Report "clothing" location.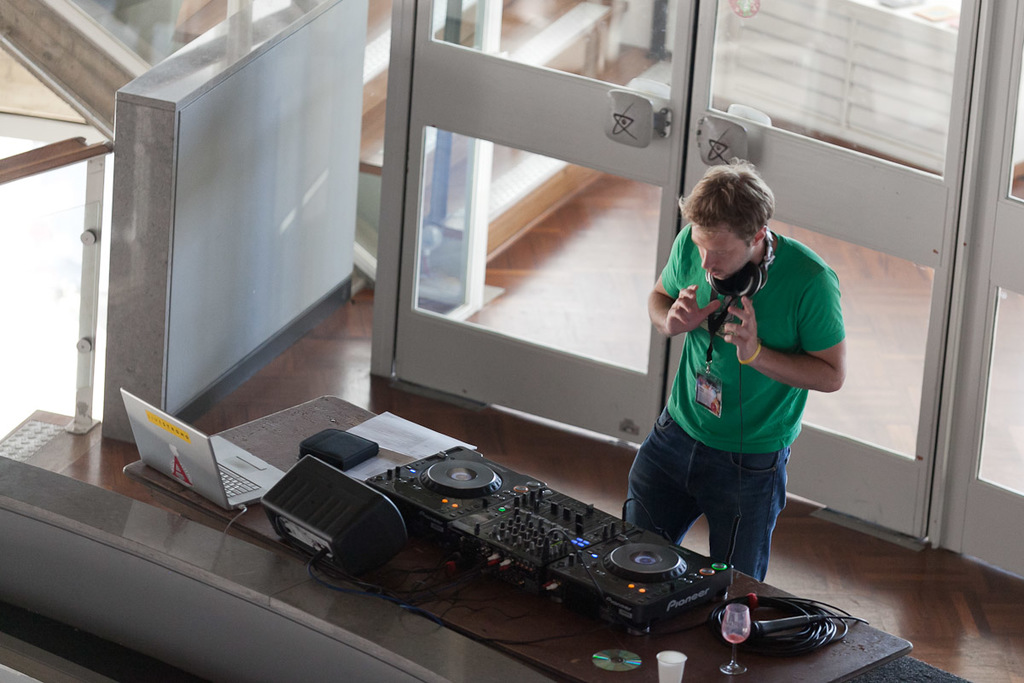
Report: <bbox>641, 200, 831, 563</bbox>.
